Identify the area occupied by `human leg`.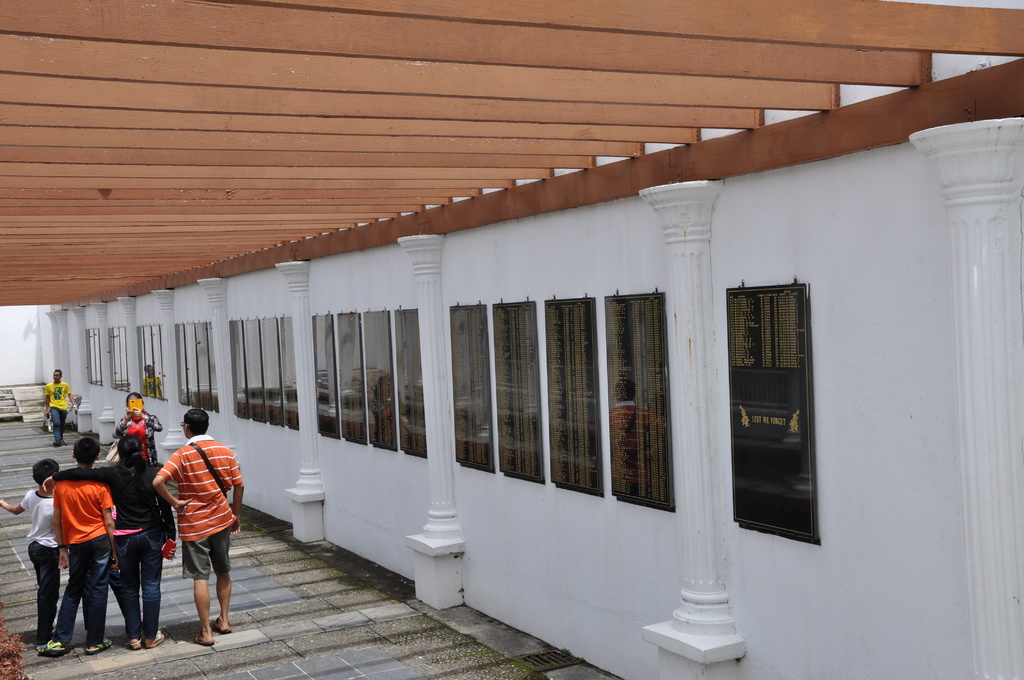
Area: (30,542,58,645).
